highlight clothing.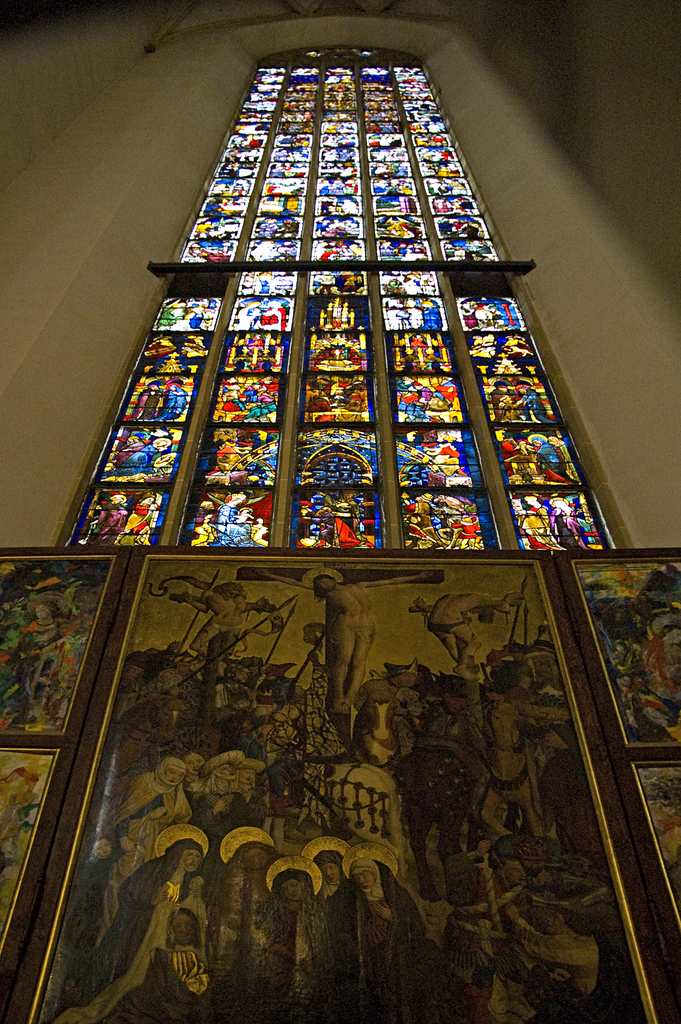
Highlighted region: 14:618:67:707.
